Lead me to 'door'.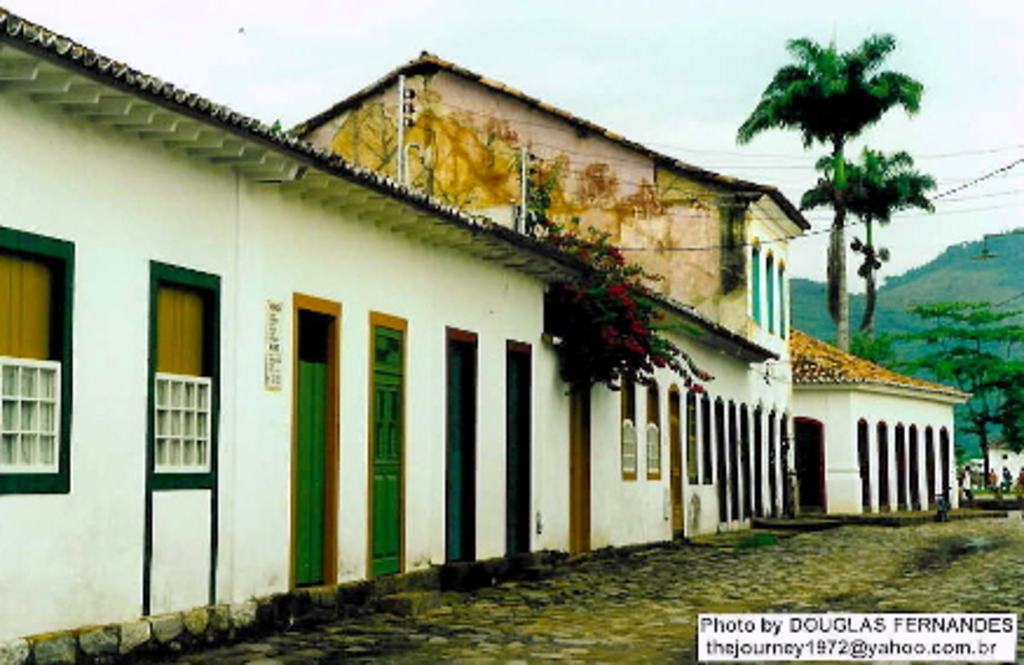
Lead to detection(361, 321, 405, 581).
